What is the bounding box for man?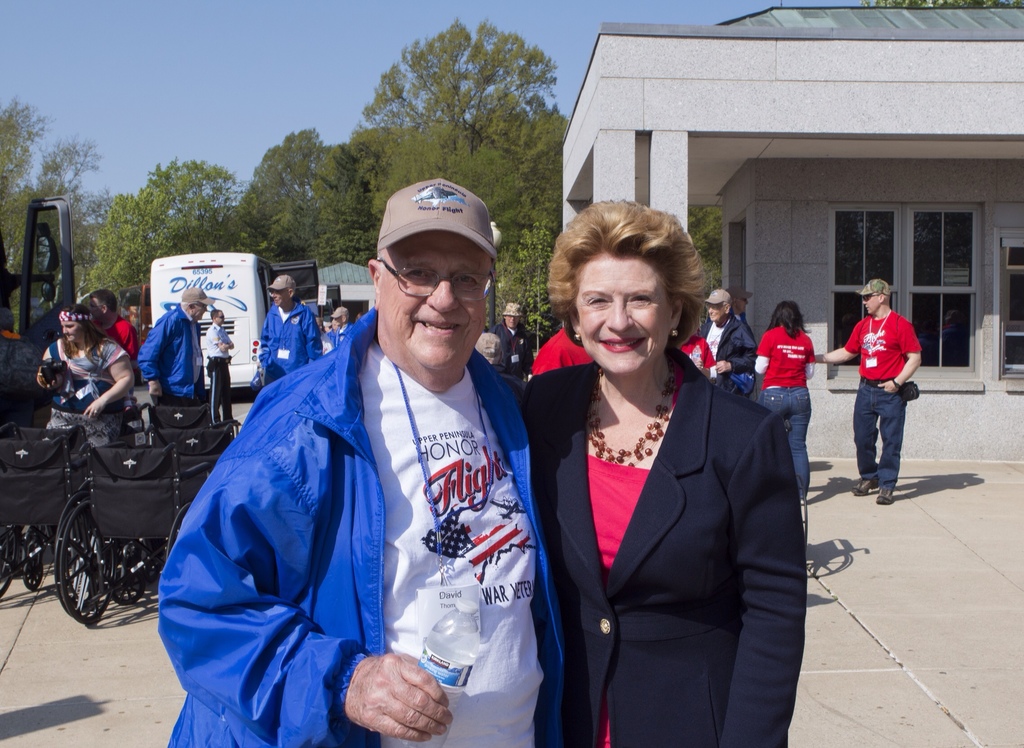
bbox=[141, 283, 203, 420].
